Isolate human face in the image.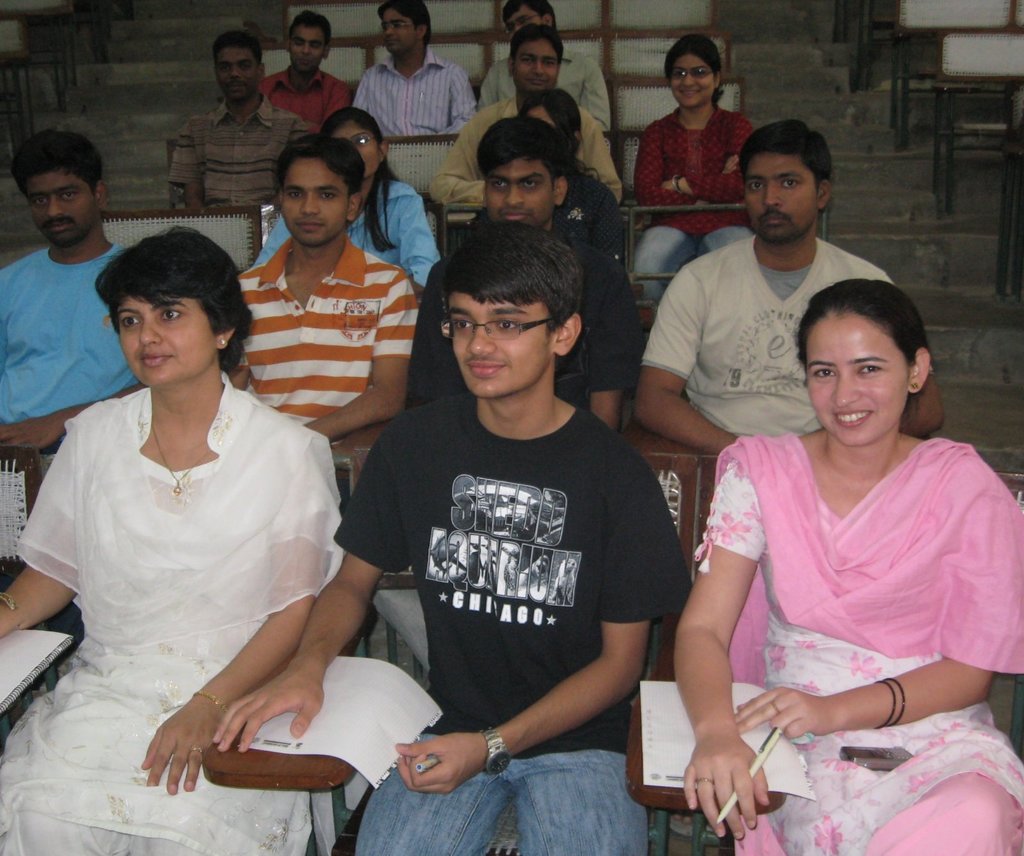
Isolated region: box=[454, 296, 554, 397].
